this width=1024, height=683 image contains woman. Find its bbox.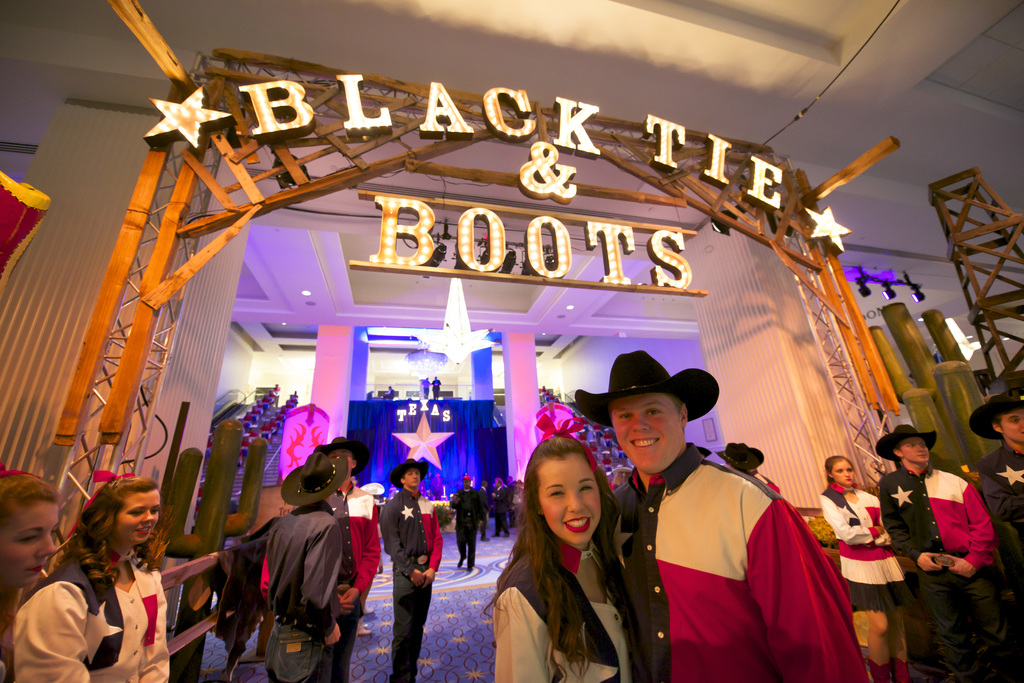
Rect(12, 475, 168, 682).
